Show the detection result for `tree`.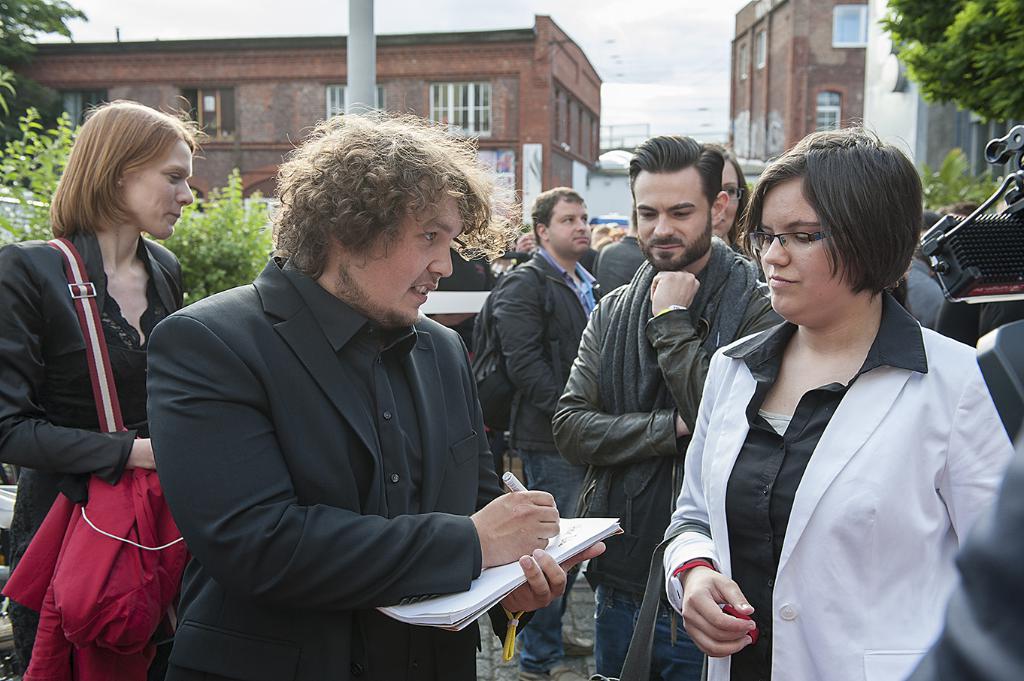
region(0, 3, 88, 160).
